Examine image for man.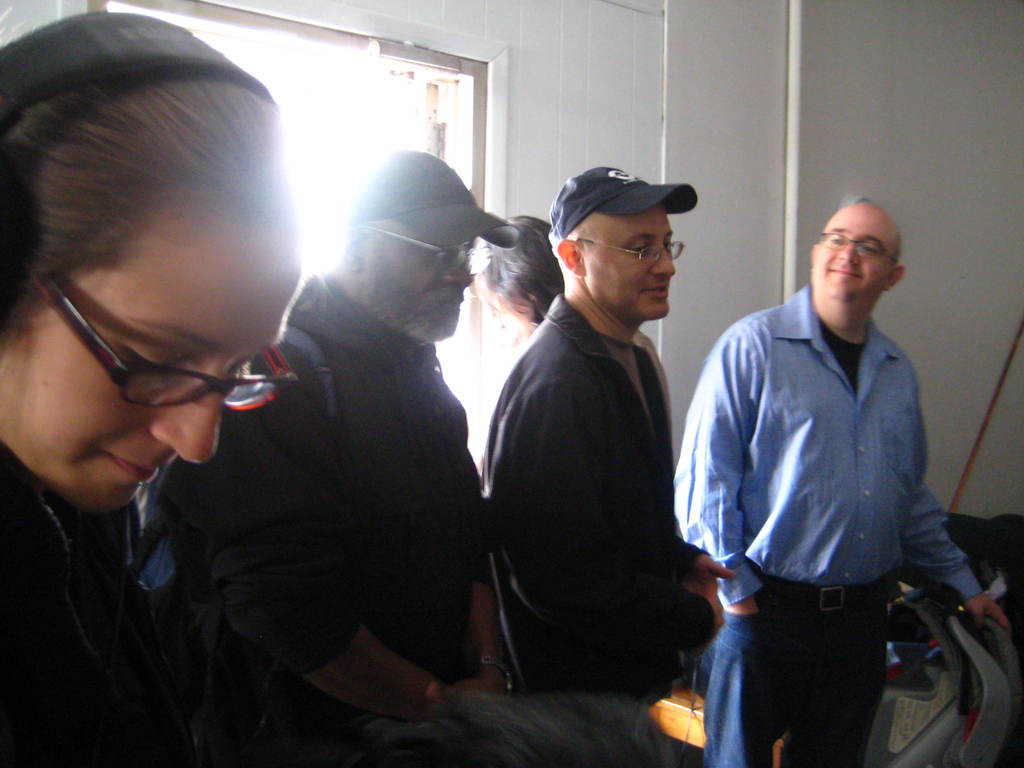
Examination result: [left=159, top=153, right=513, bottom=767].
